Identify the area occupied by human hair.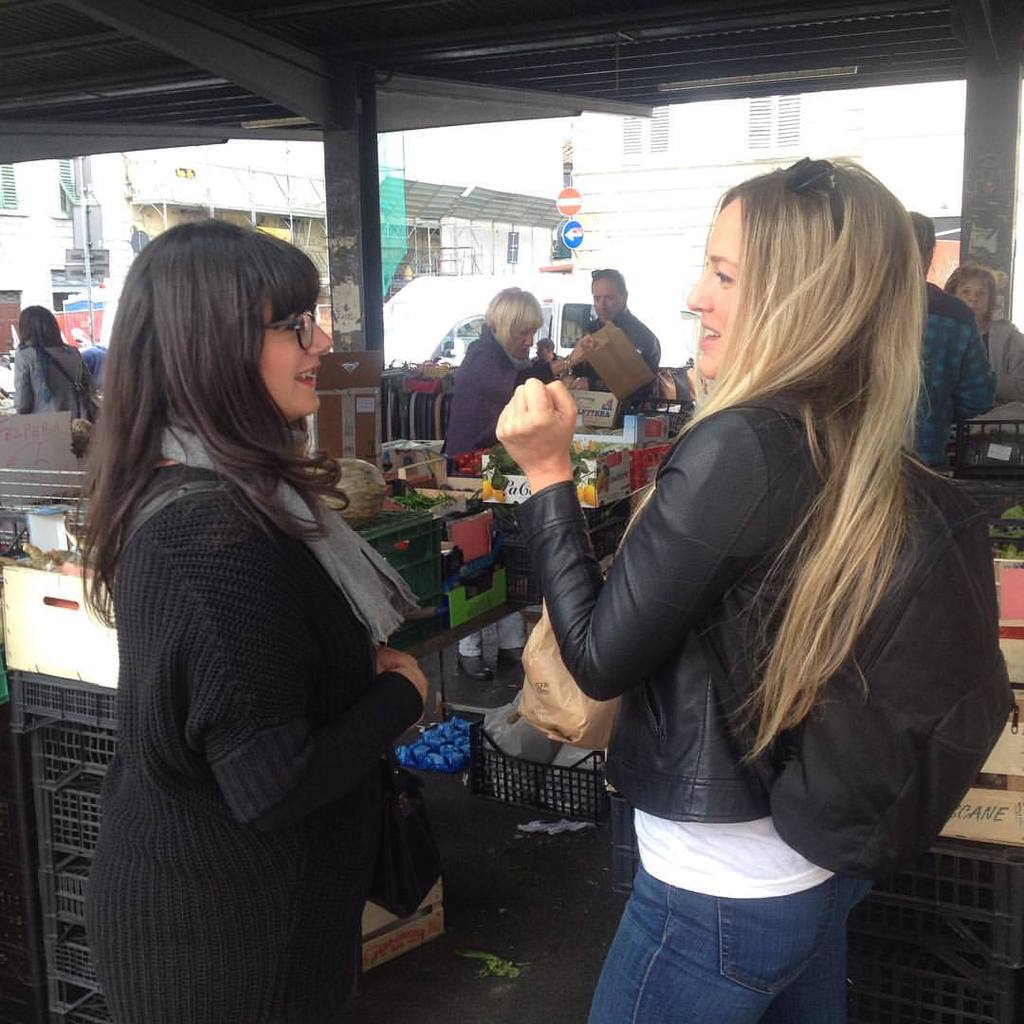
Area: [left=593, top=264, right=627, bottom=296].
